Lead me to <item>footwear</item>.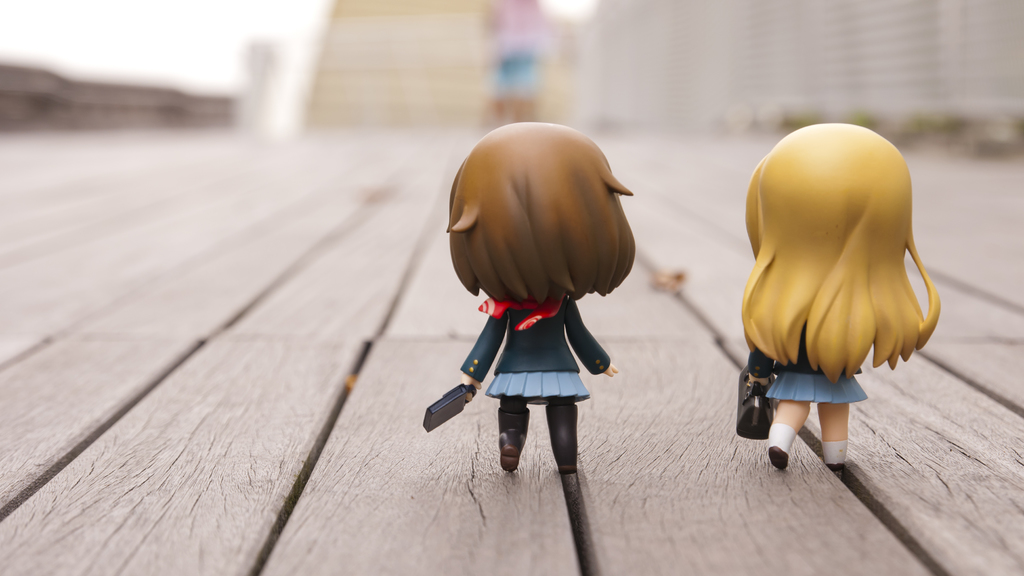
Lead to <region>769, 446, 789, 470</region>.
